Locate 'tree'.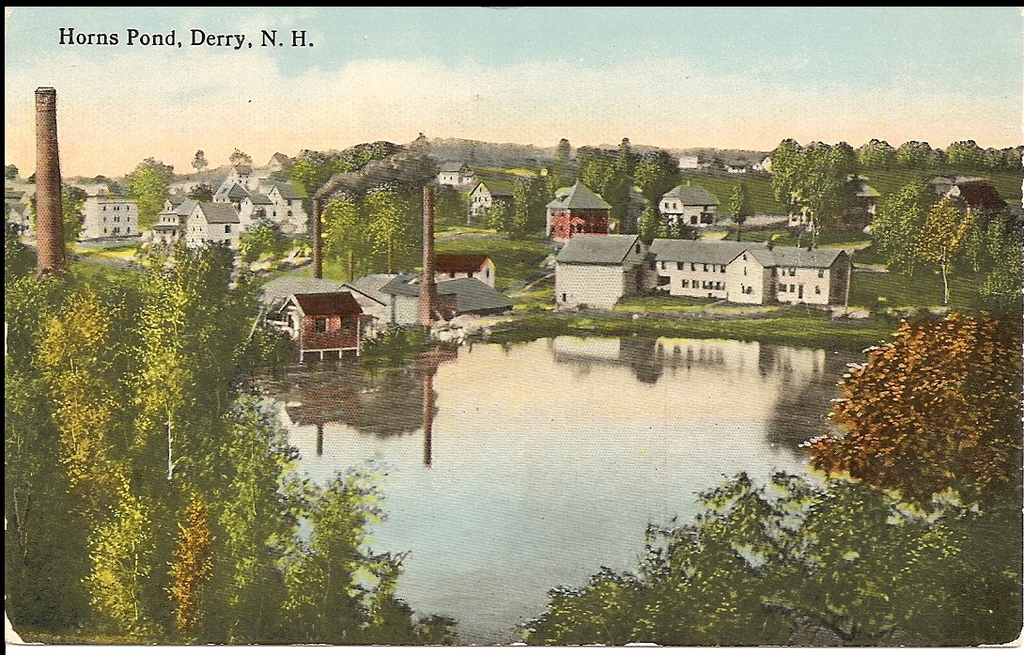
Bounding box: <box>635,143,698,200</box>.
